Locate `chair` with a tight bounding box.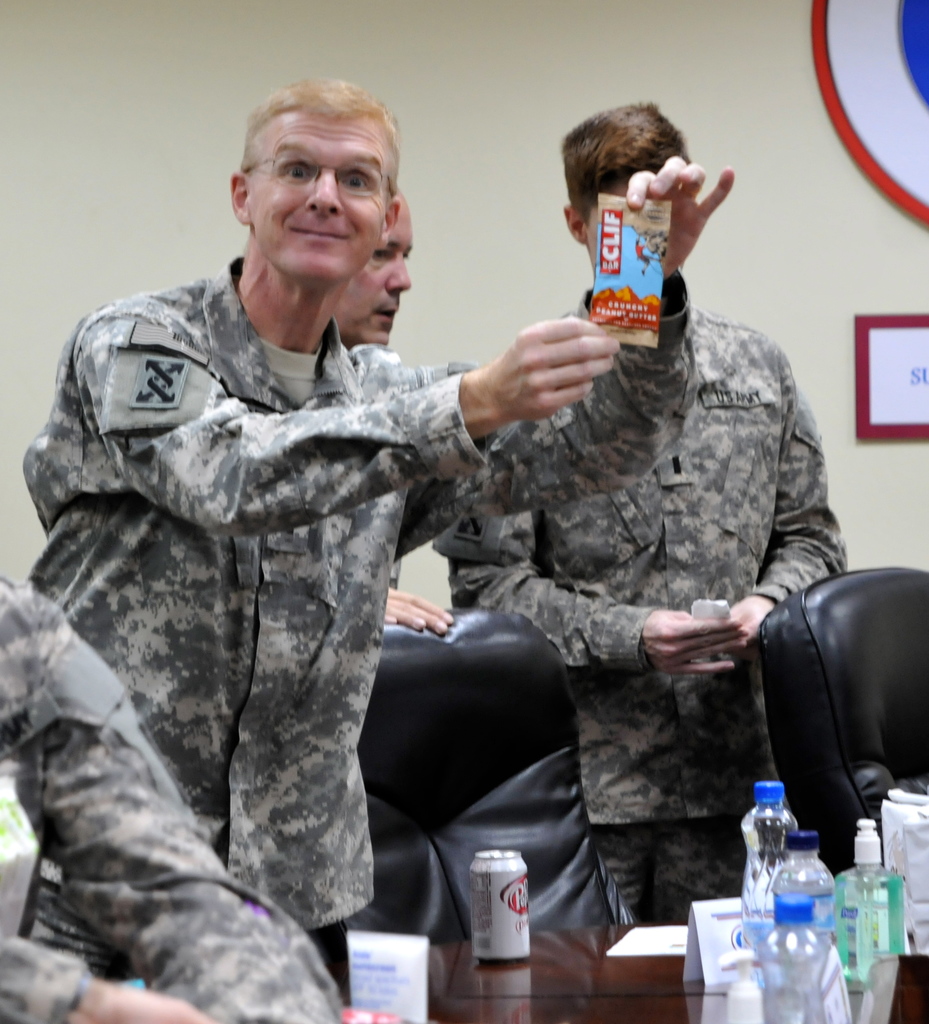
BBox(360, 607, 642, 948).
